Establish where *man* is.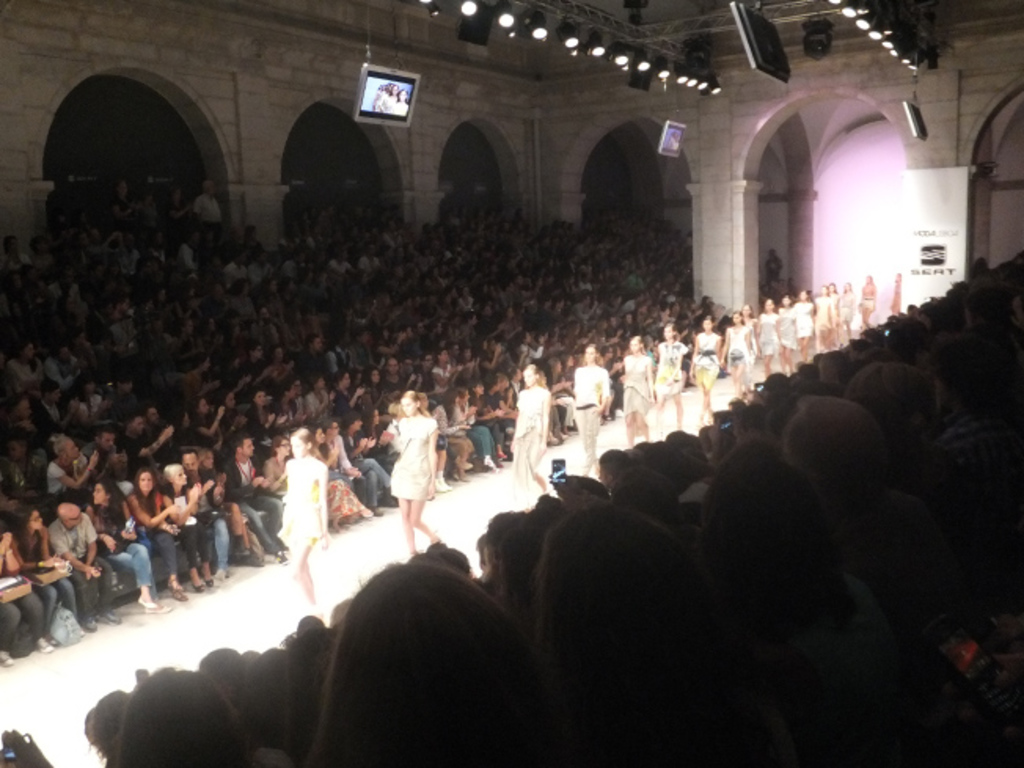
Established at 220 435 286 558.
